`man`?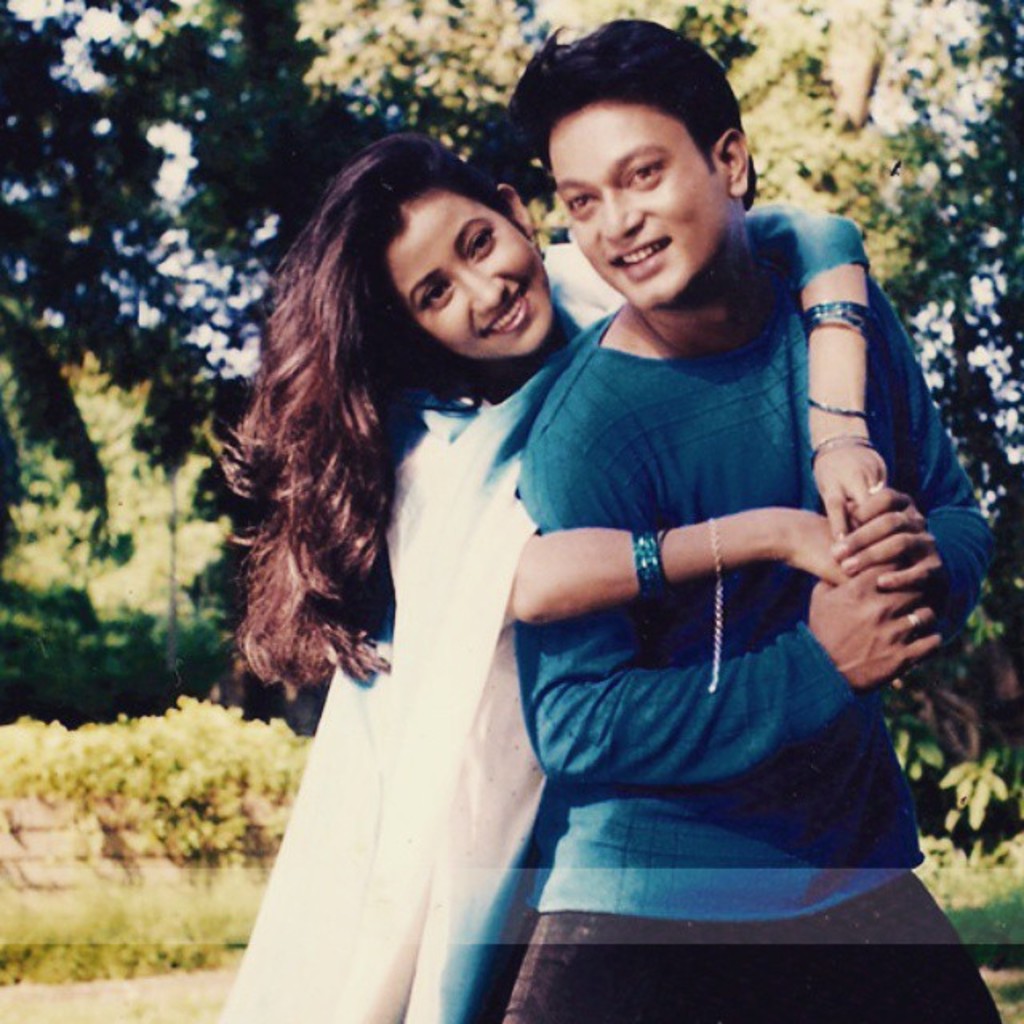
bbox=(456, 3, 1006, 1022)
